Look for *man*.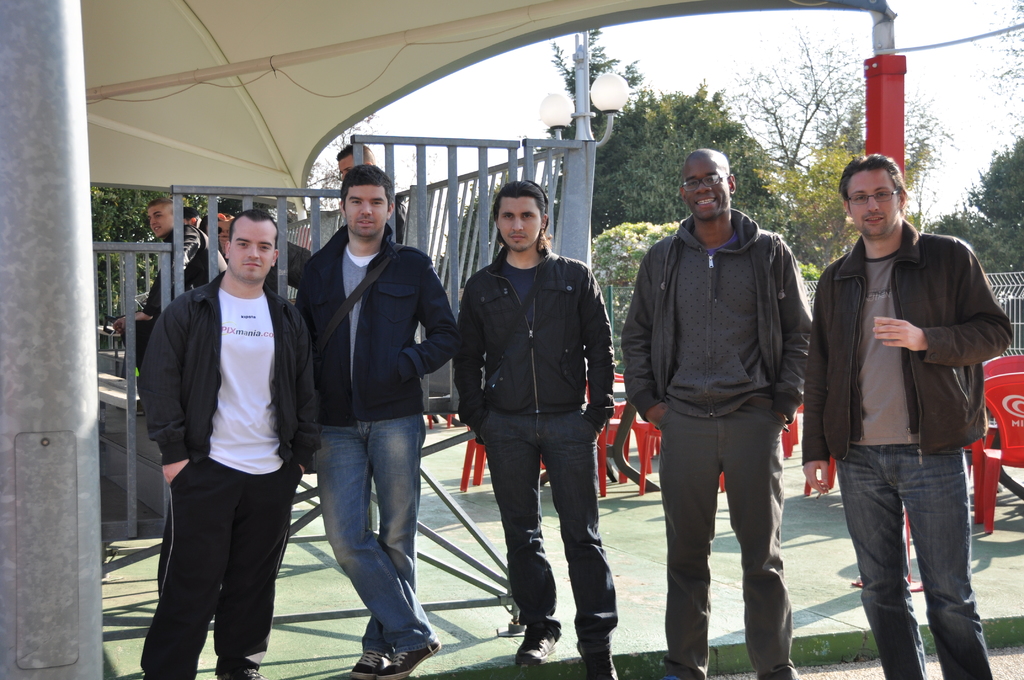
Found: BBox(129, 210, 331, 679).
